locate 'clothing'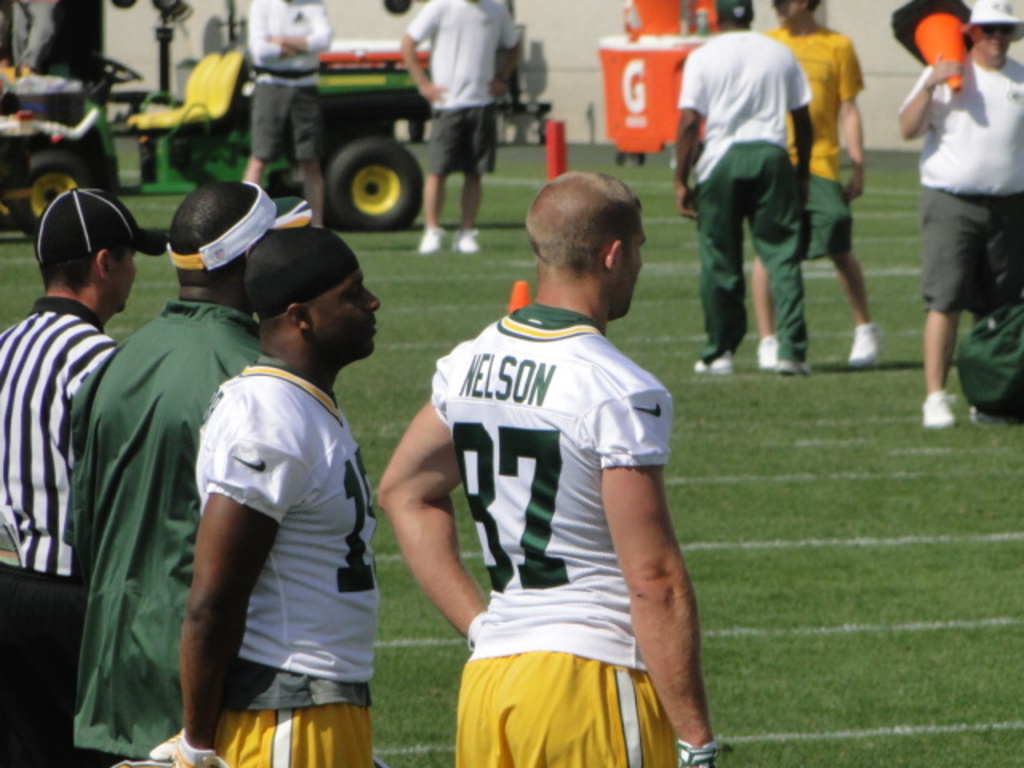
(422,106,501,176)
